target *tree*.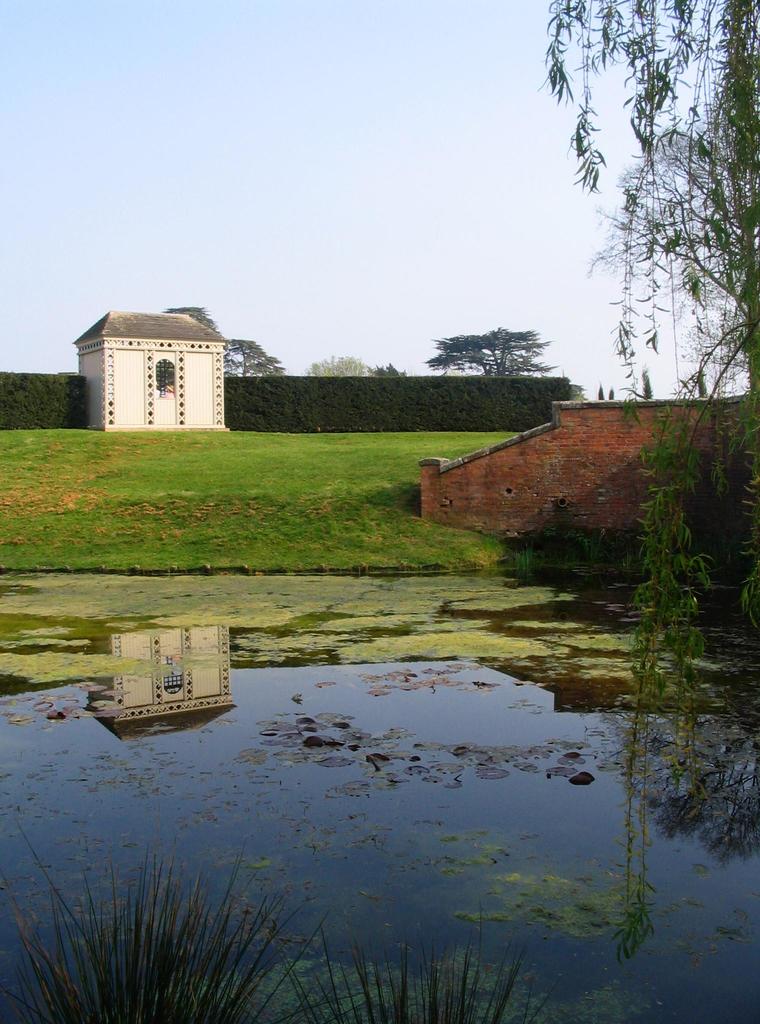
Target region: (306,363,376,371).
